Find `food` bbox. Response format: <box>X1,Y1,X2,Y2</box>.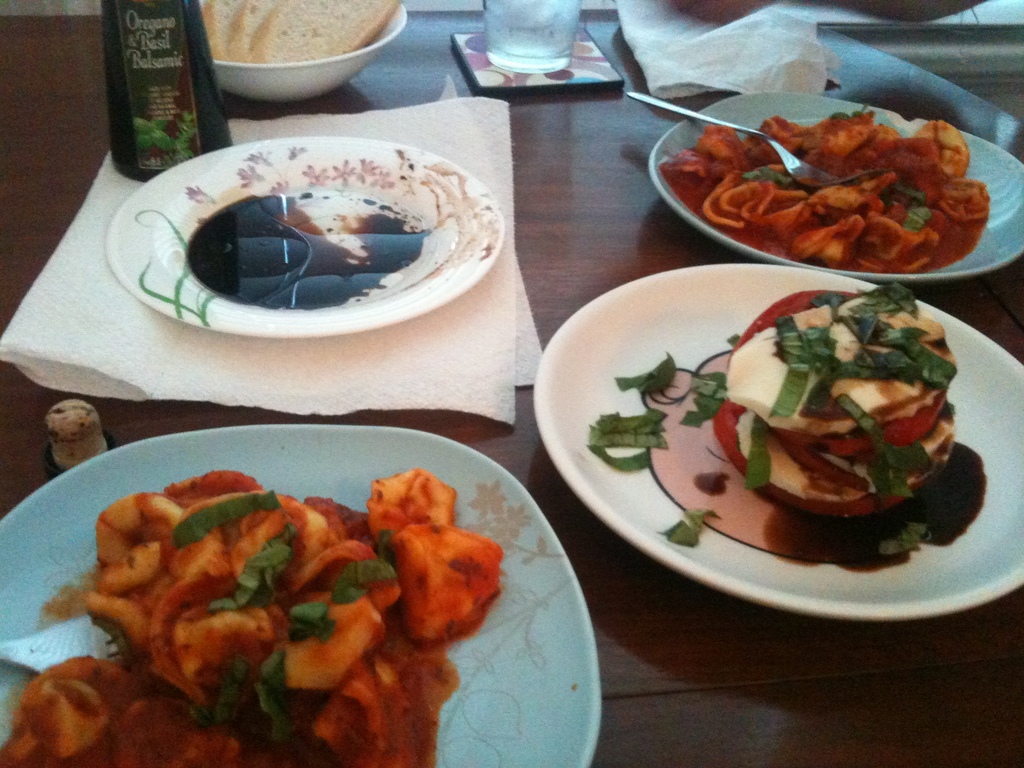
<box>134,109,198,165</box>.
